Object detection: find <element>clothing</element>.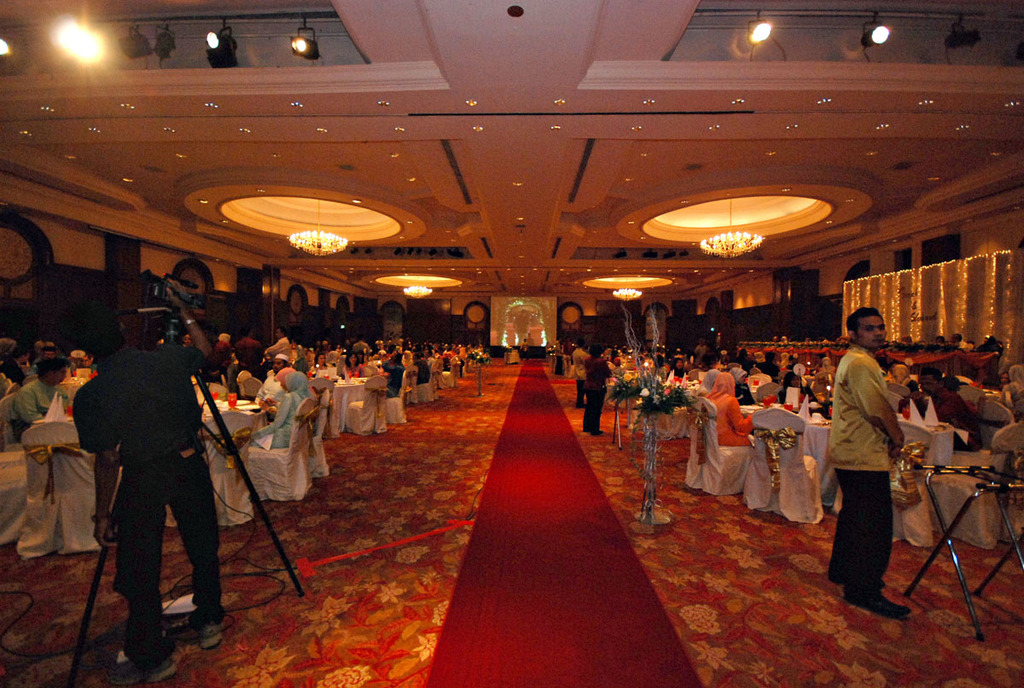
select_region(573, 338, 586, 390).
